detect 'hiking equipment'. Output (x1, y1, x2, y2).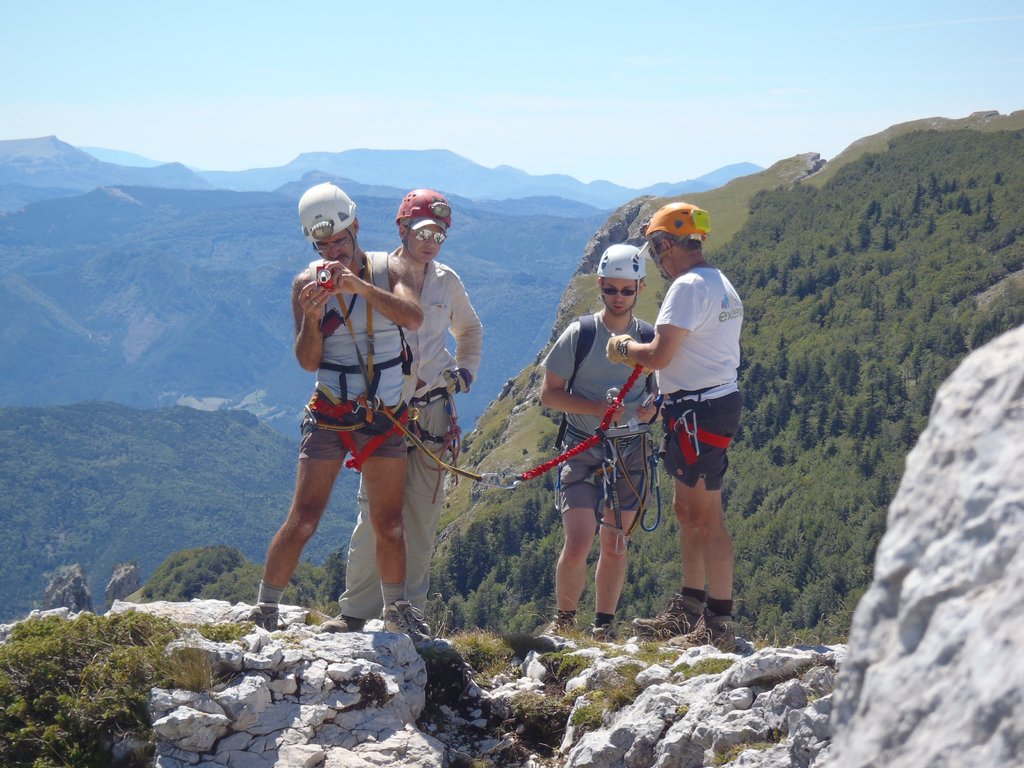
(636, 200, 716, 274).
